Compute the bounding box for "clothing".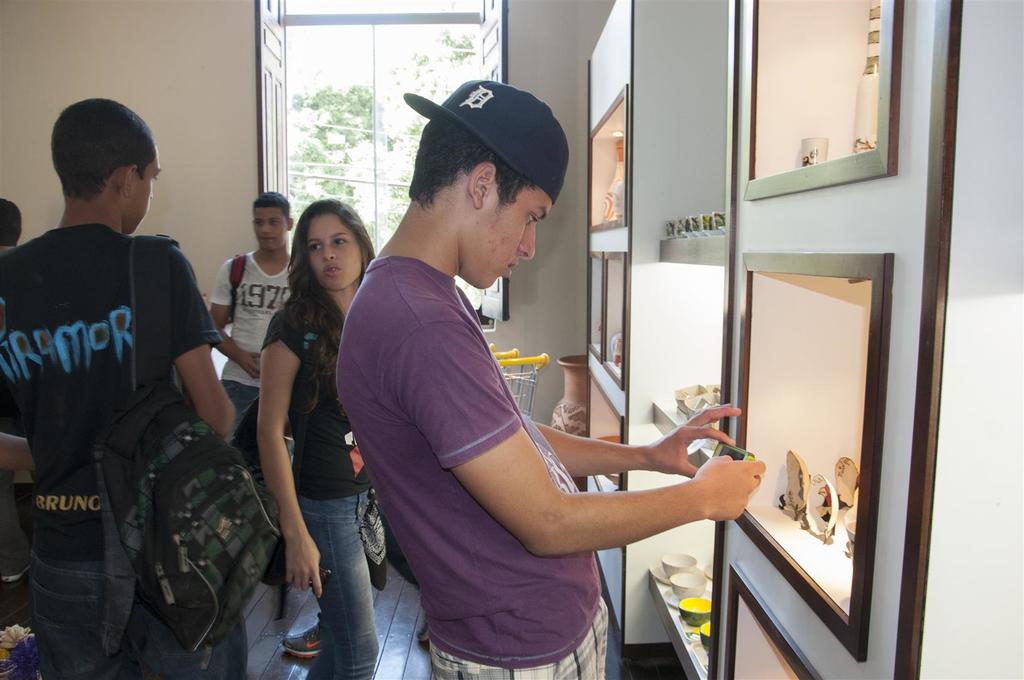
(207, 249, 303, 425).
